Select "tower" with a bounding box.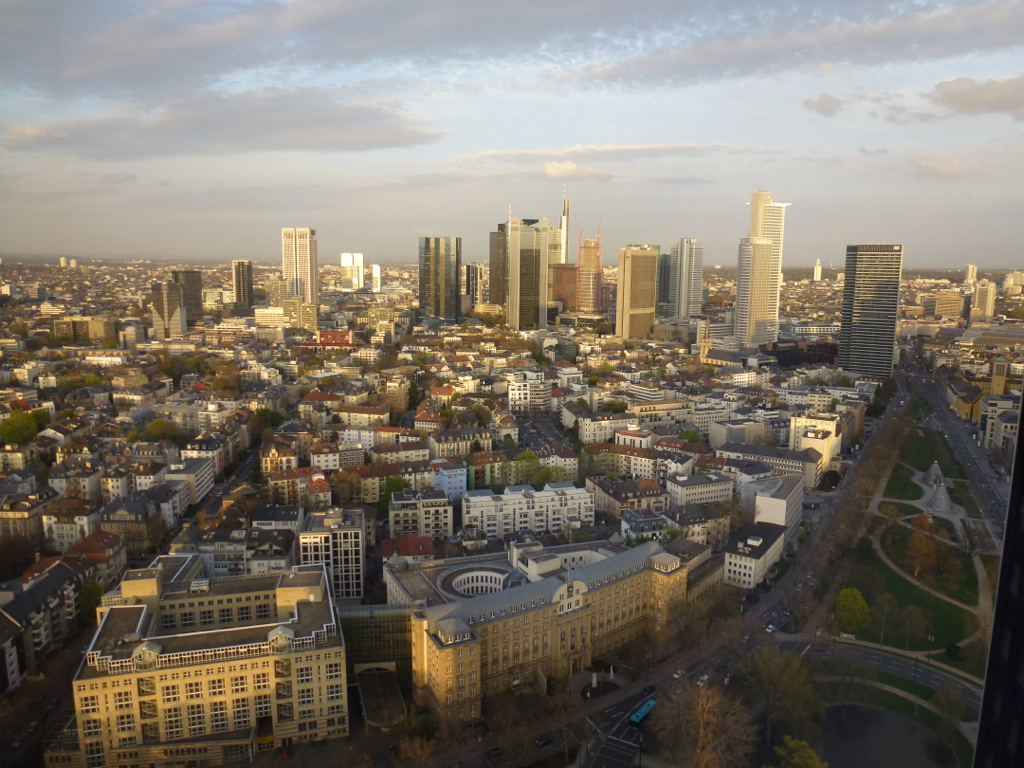
crop(173, 268, 204, 324).
